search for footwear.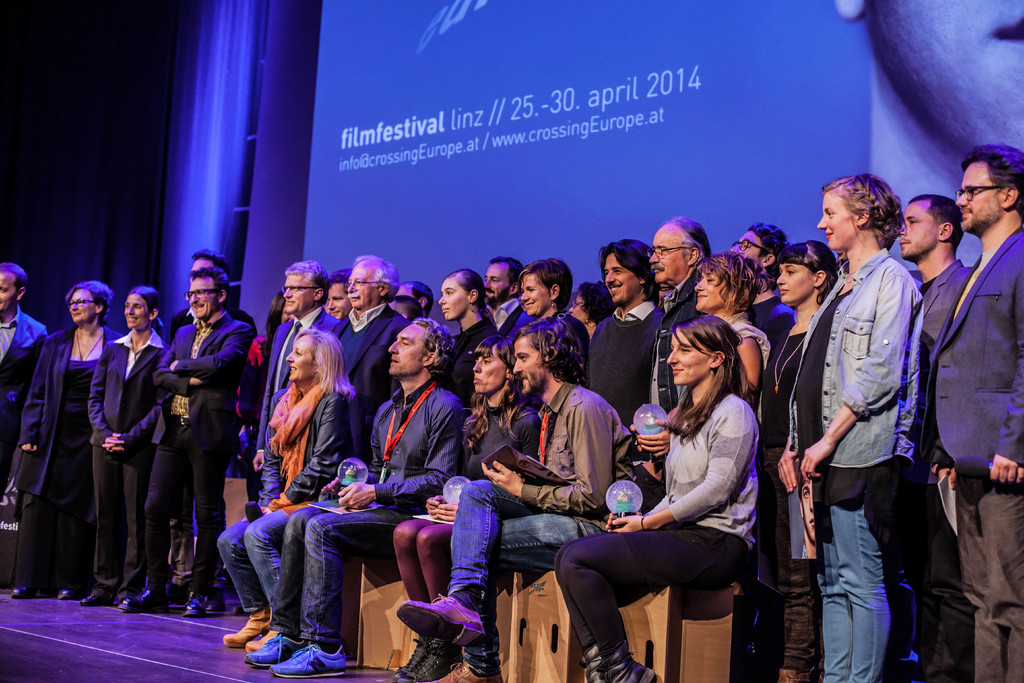
Found at BBox(270, 643, 345, 679).
